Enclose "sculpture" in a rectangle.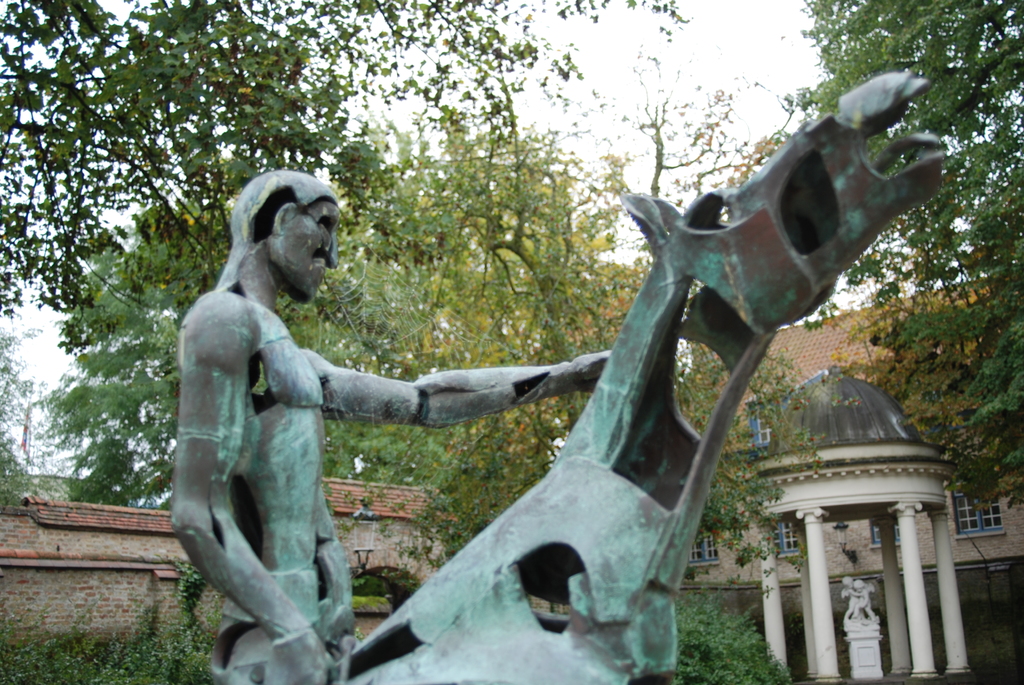
[left=166, top=72, right=947, bottom=684].
